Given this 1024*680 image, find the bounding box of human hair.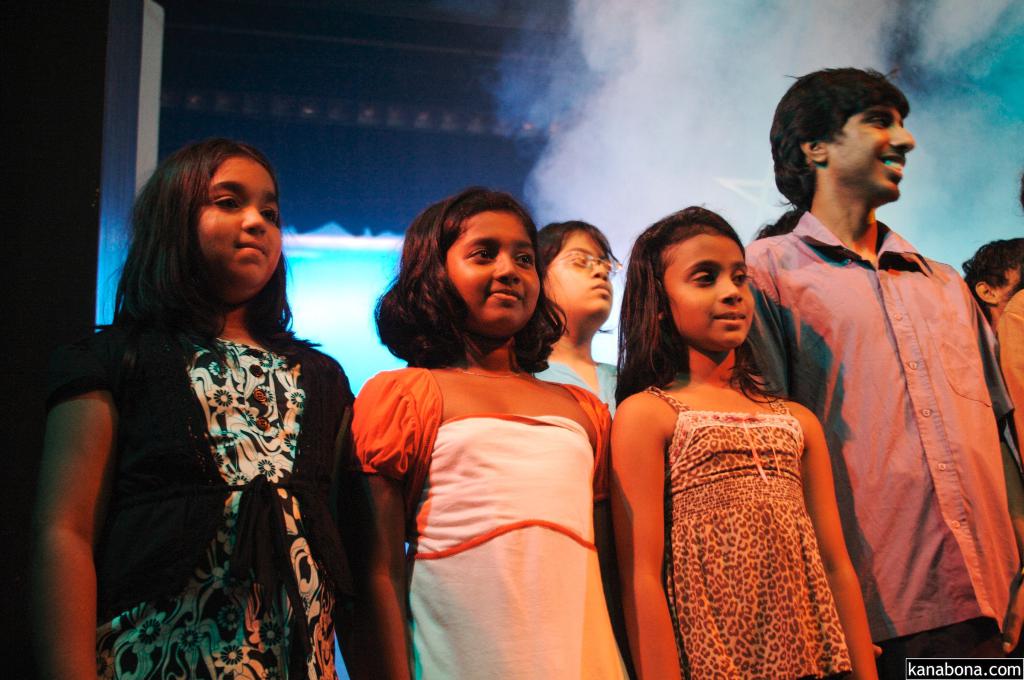
left=540, top=219, right=624, bottom=285.
